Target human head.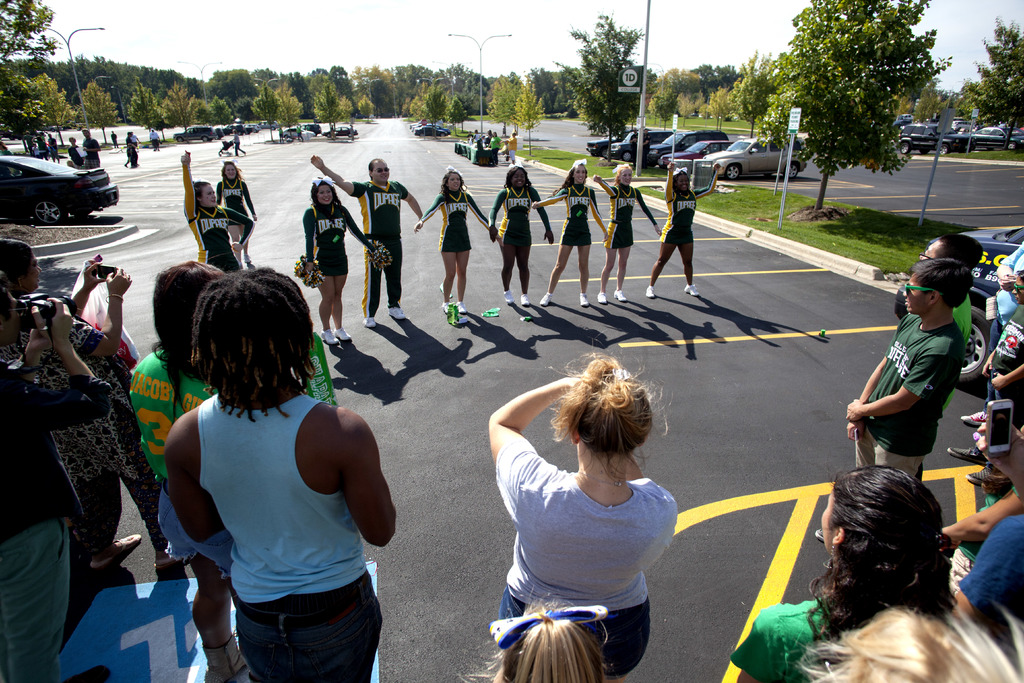
Target region: l=904, t=257, r=973, b=317.
